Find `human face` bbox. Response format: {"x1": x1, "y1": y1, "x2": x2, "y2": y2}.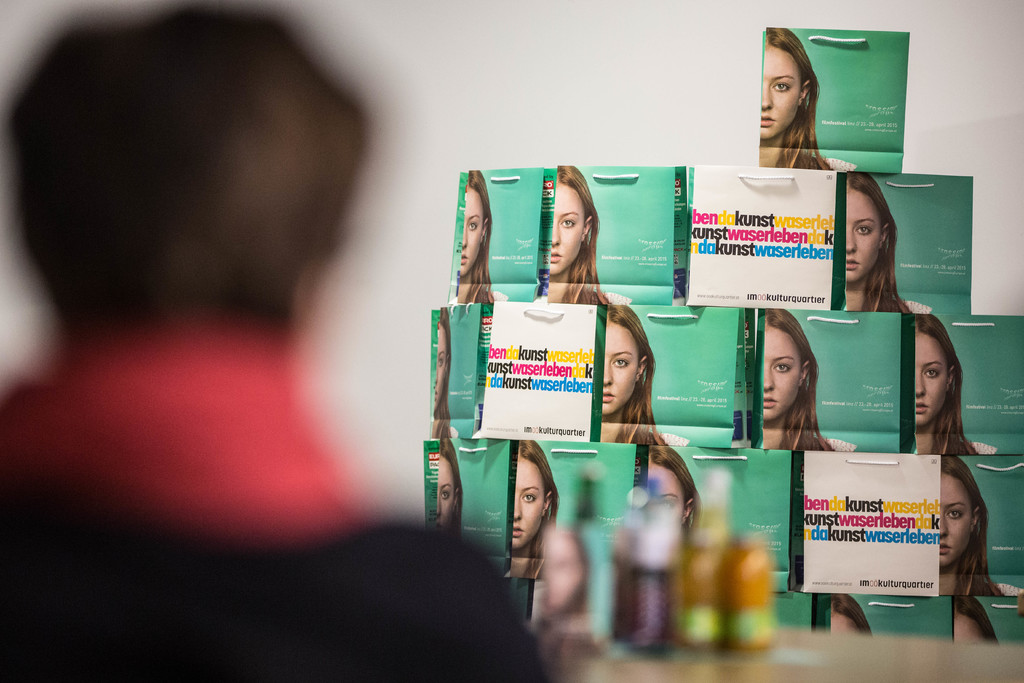
{"x1": 762, "y1": 328, "x2": 797, "y2": 427}.
